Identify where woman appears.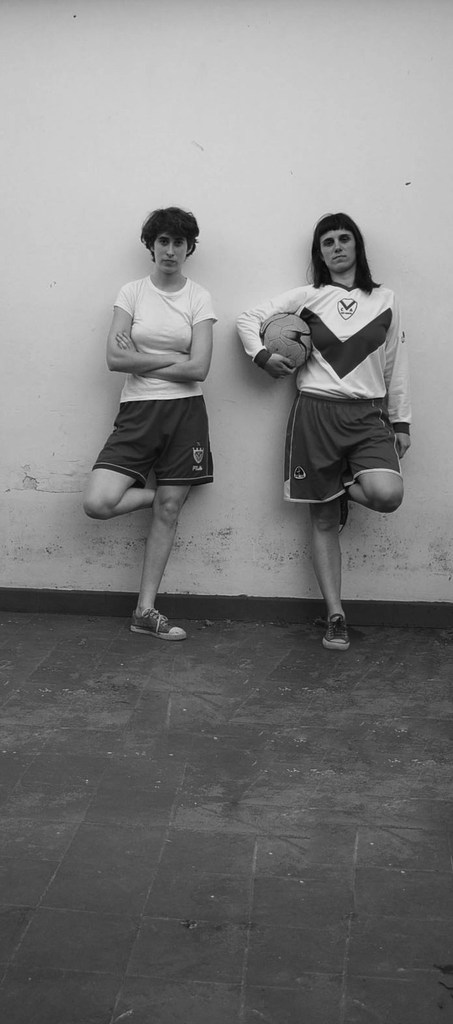
Appears at 238,209,407,648.
